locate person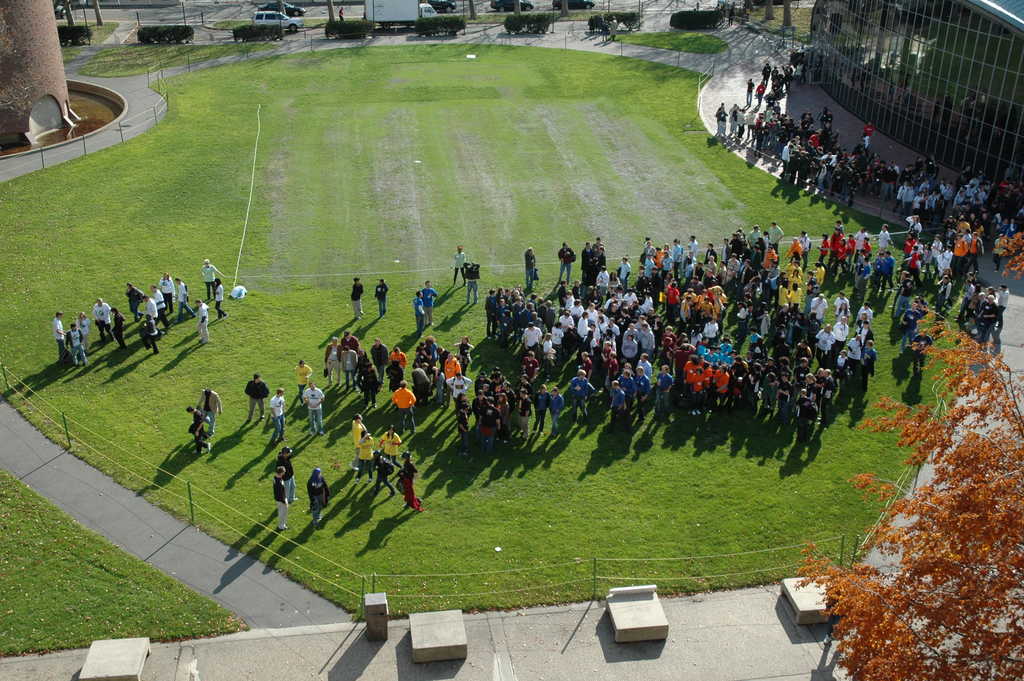
box=[600, 19, 607, 42]
